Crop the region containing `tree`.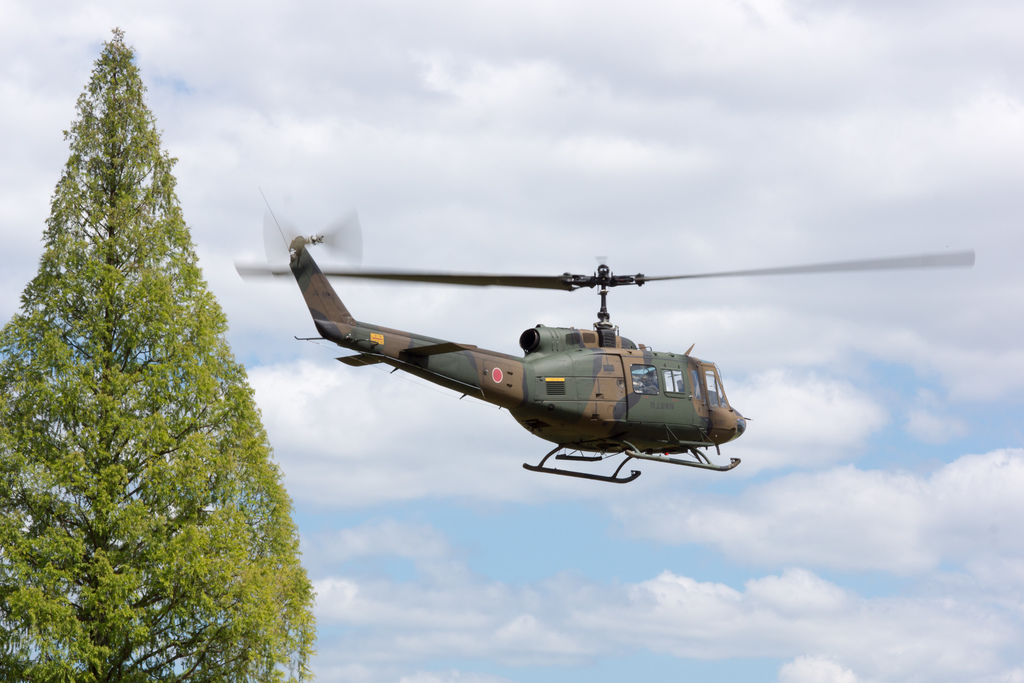
Crop region: <box>8,34,300,666</box>.
